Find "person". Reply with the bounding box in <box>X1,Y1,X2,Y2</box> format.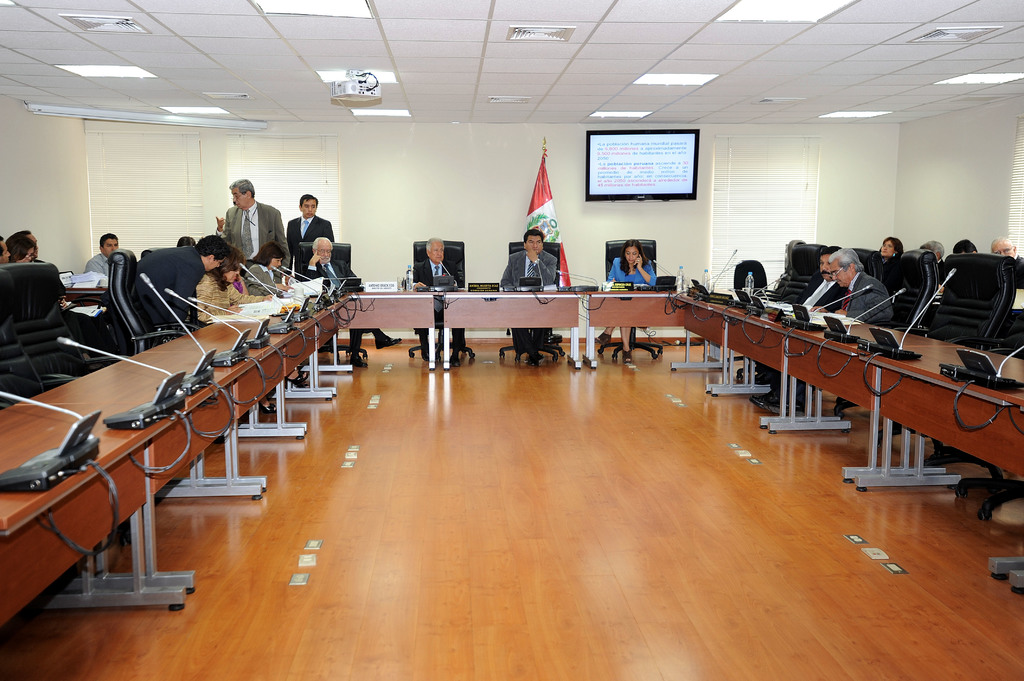
<box>307,241,394,355</box>.
